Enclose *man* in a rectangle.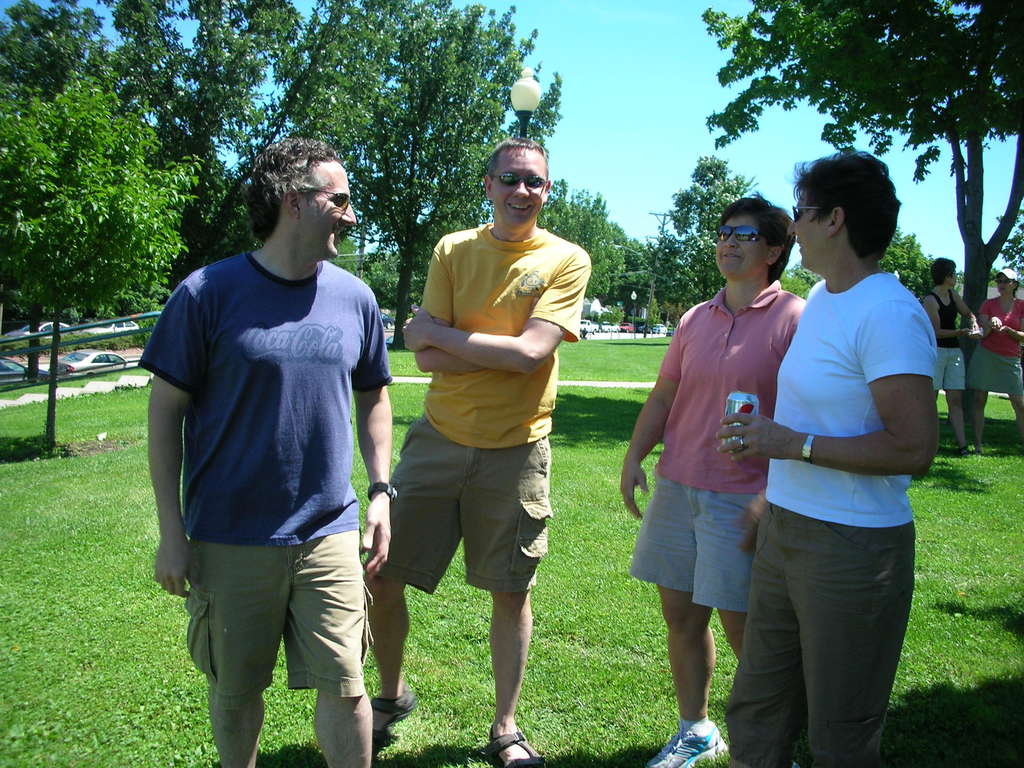
locate(360, 134, 591, 767).
